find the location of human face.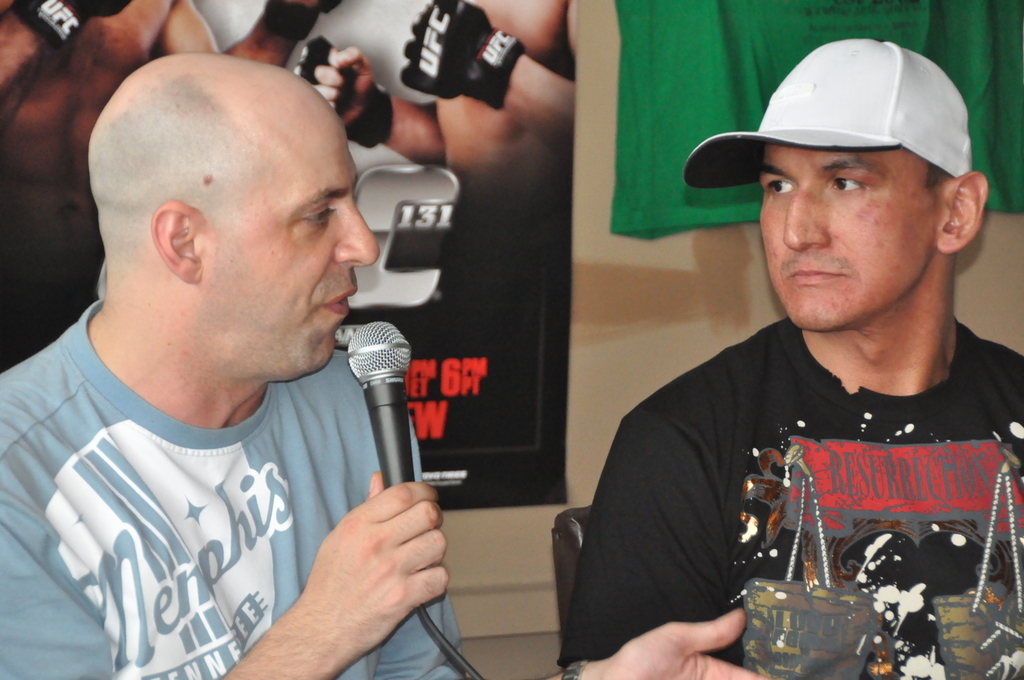
Location: 755 135 939 324.
